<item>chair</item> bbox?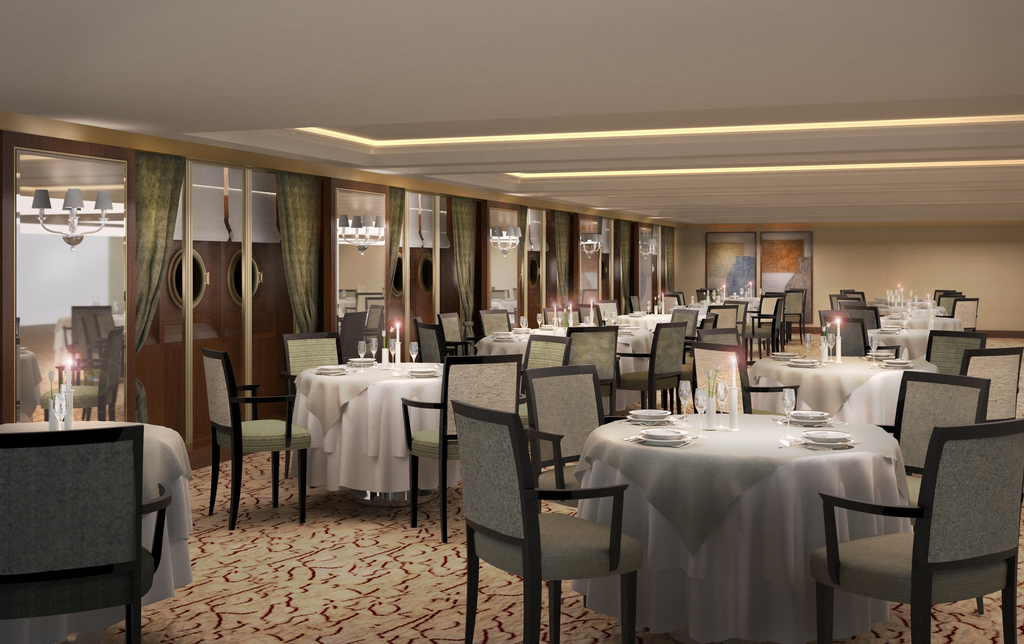
bbox(582, 303, 598, 319)
